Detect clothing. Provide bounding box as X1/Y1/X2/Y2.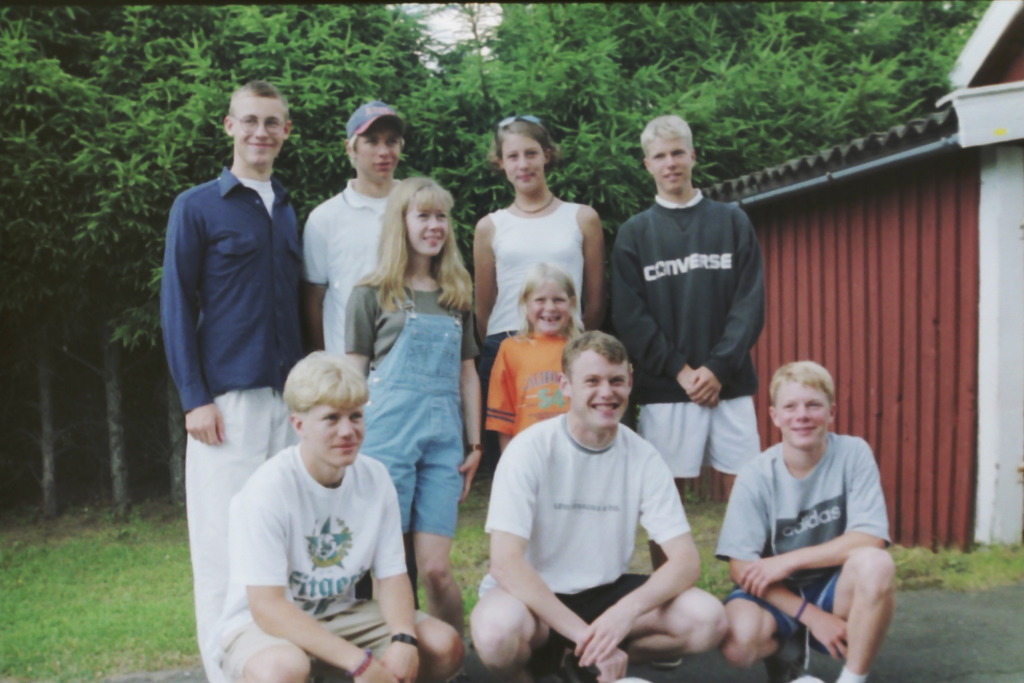
346/263/479/547.
